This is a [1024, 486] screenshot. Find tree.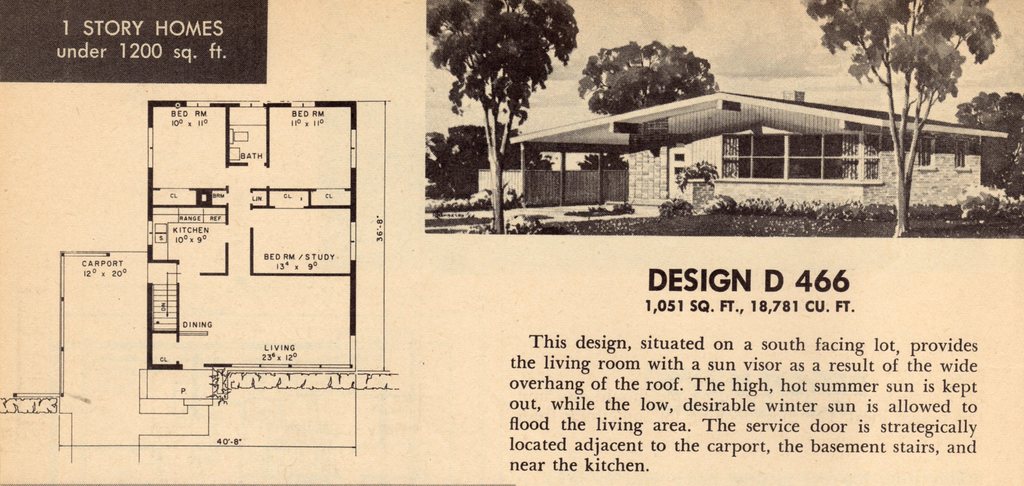
Bounding box: detection(960, 87, 1023, 177).
